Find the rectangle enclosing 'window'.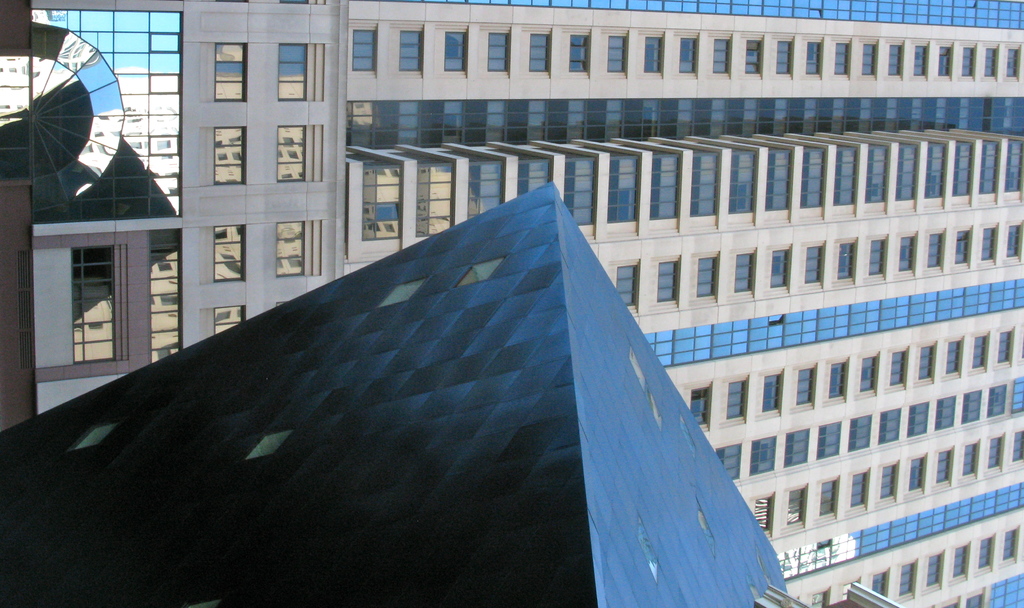
804 38 824 73.
